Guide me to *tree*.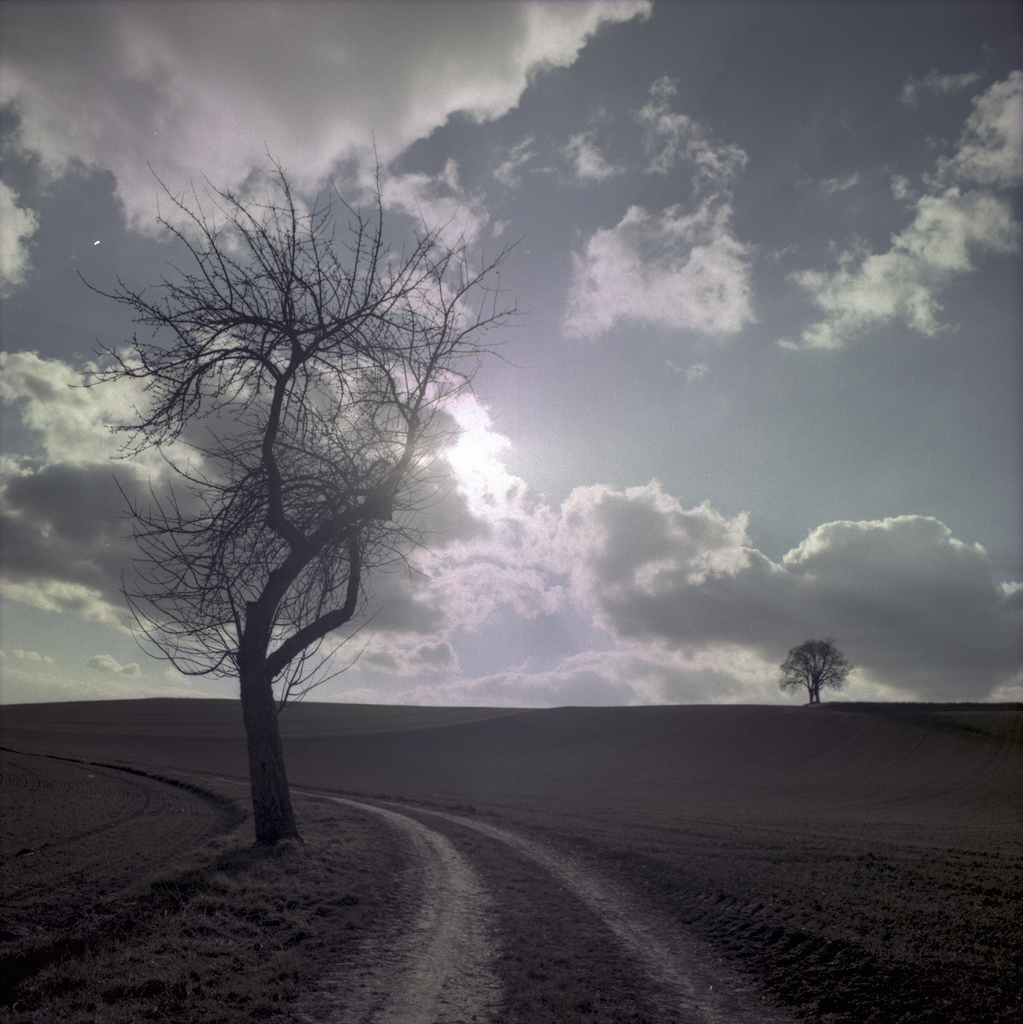
Guidance: (778,638,849,703).
